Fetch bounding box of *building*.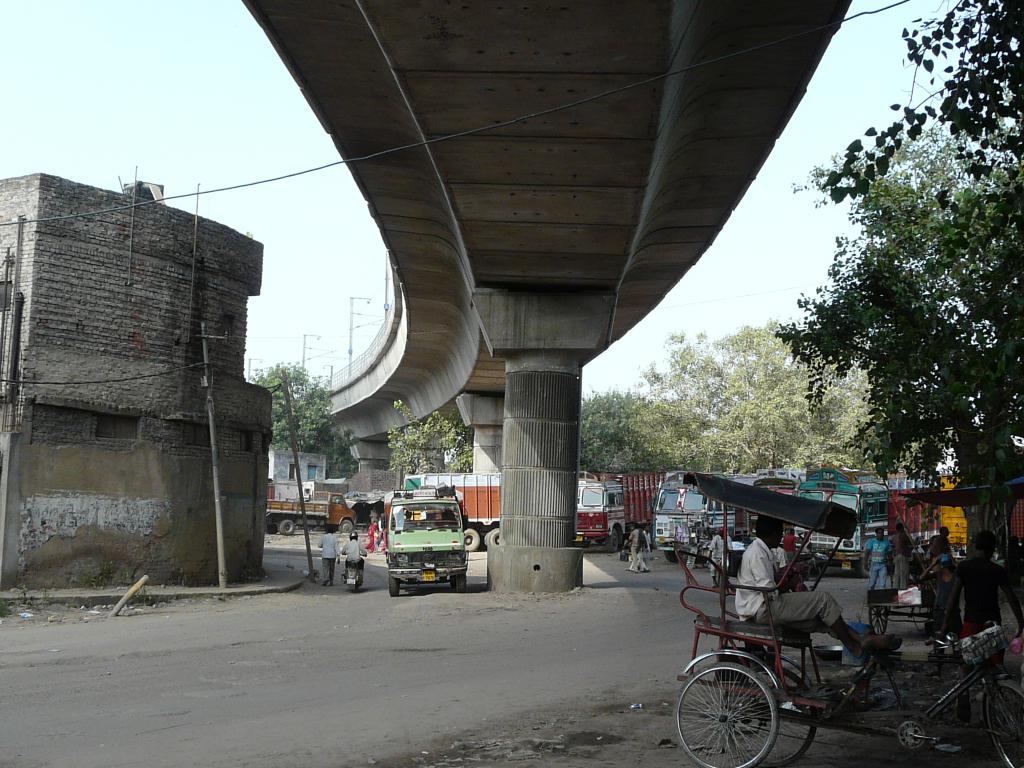
Bbox: locate(0, 170, 280, 584).
